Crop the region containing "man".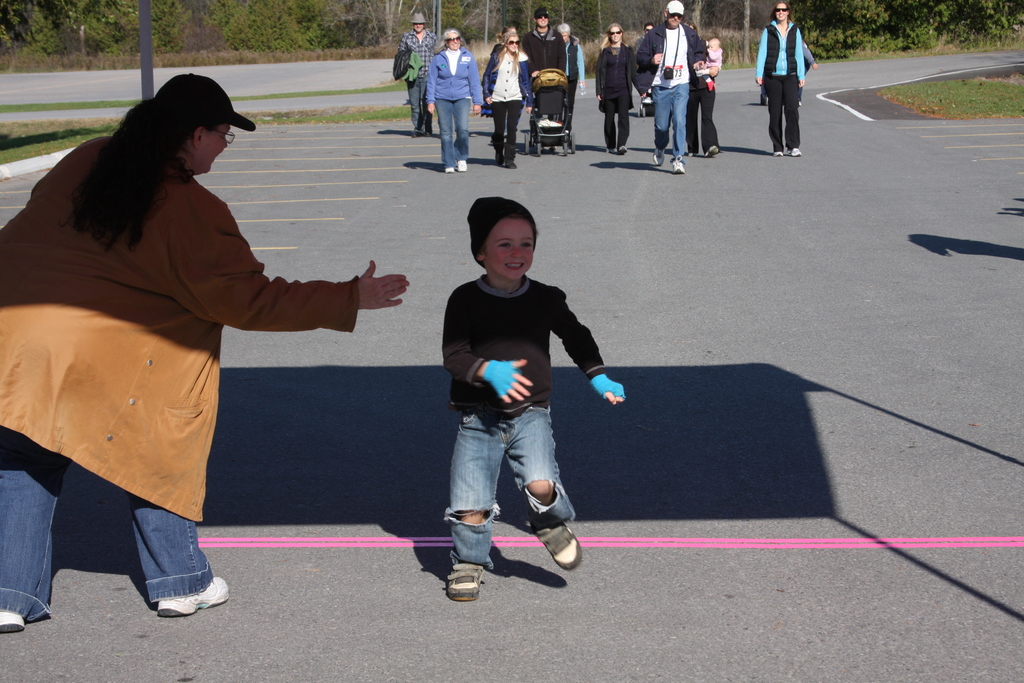
Crop region: 636:0:705:172.
